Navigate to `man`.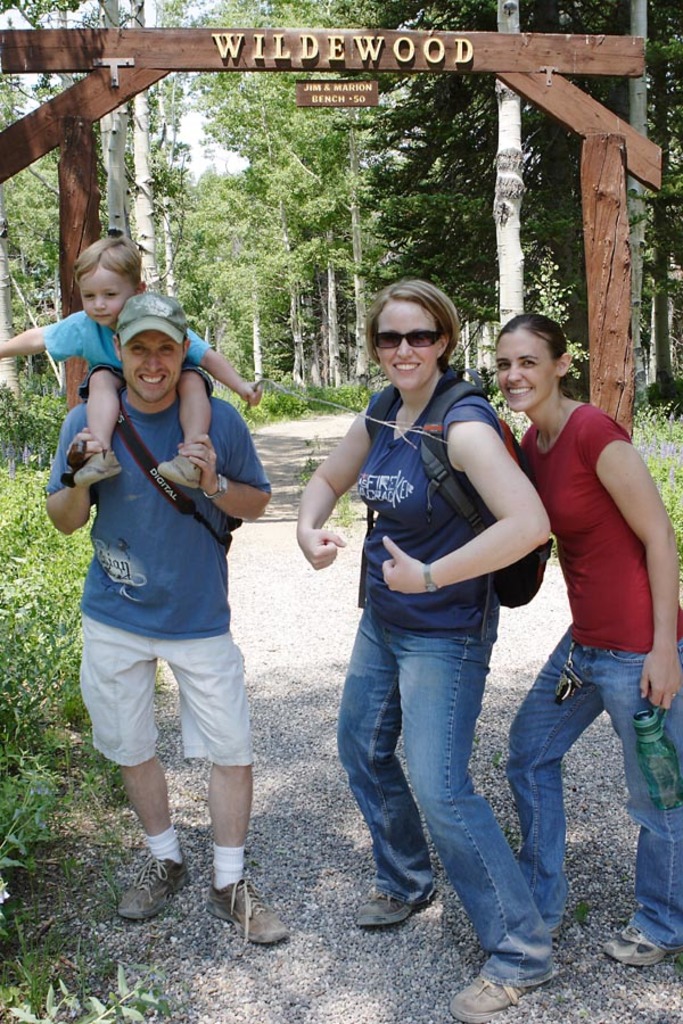
Navigation target: l=41, t=289, r=290, b=949.
